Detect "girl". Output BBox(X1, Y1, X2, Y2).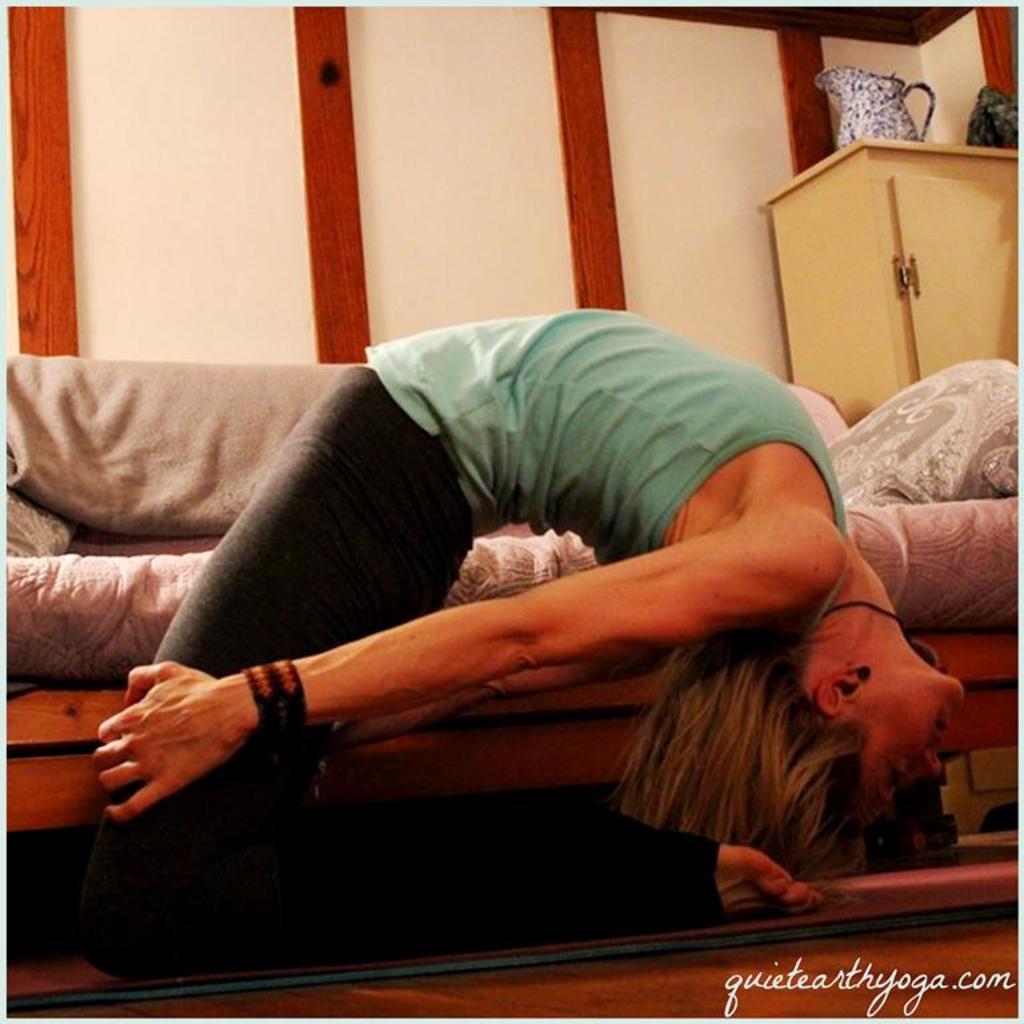
BBox(75, 303, 968, 984).
